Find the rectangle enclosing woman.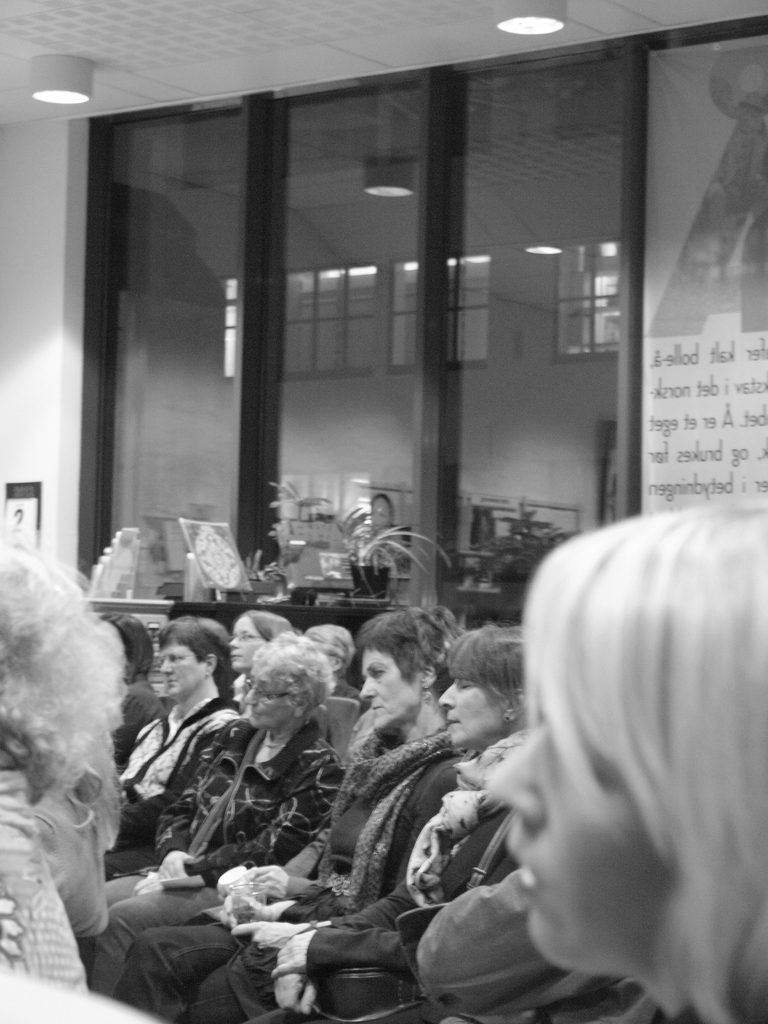
rect(0, 527, 137, 993).
